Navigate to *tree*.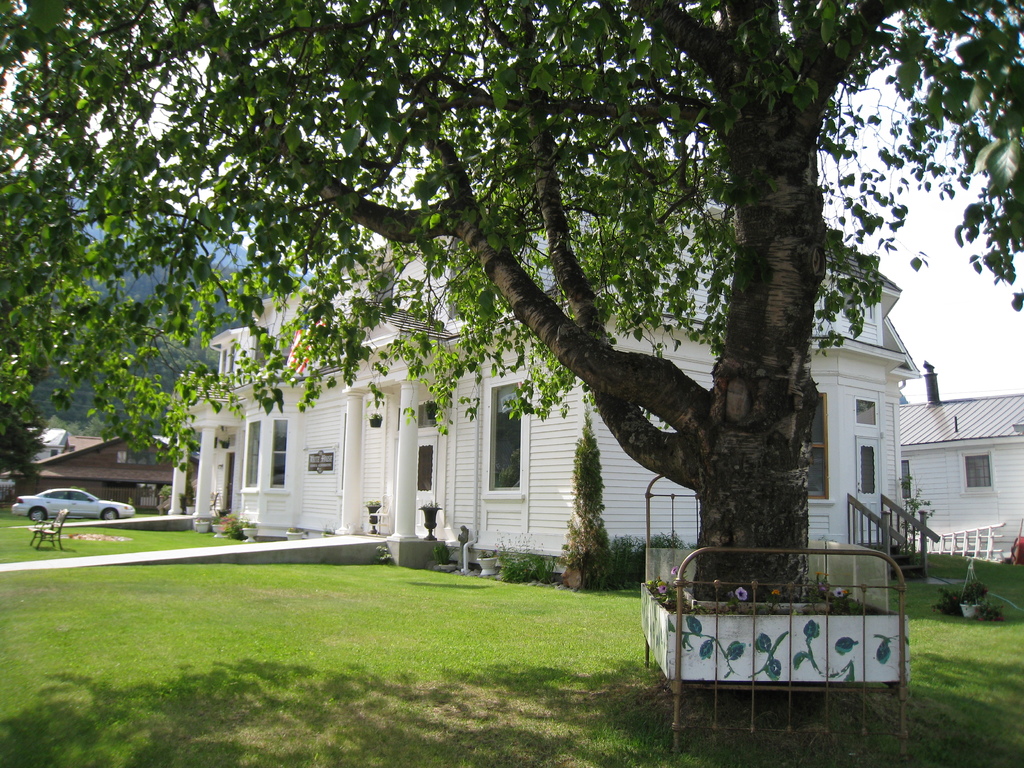
Navigation target: <bbox>0, 0, 1023, 605</bbox>.
